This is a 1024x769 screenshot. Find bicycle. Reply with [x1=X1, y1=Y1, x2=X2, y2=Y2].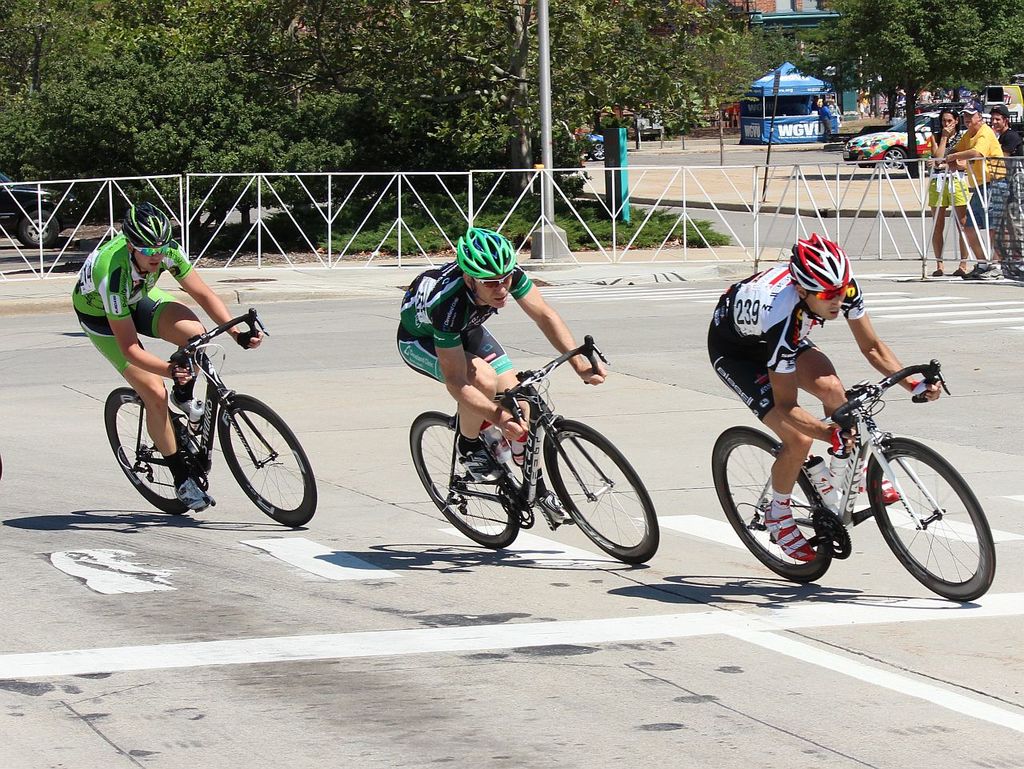
[x1=406, y1=332, x2=659, y2=567].
